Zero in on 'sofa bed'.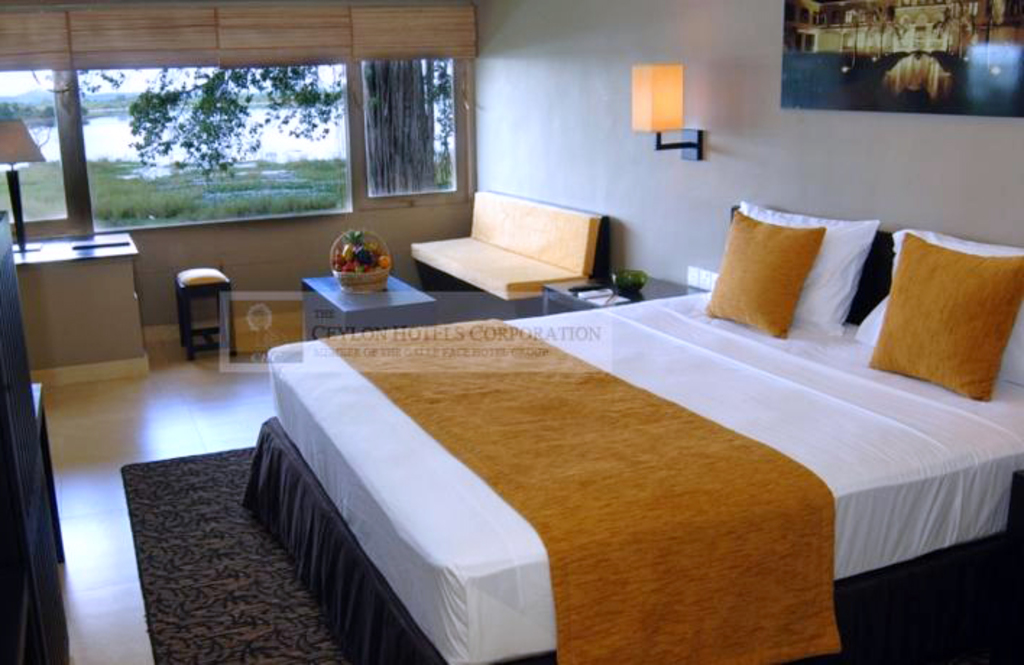
Zeroed in: <region>409, 189, 612, 302</region>.
